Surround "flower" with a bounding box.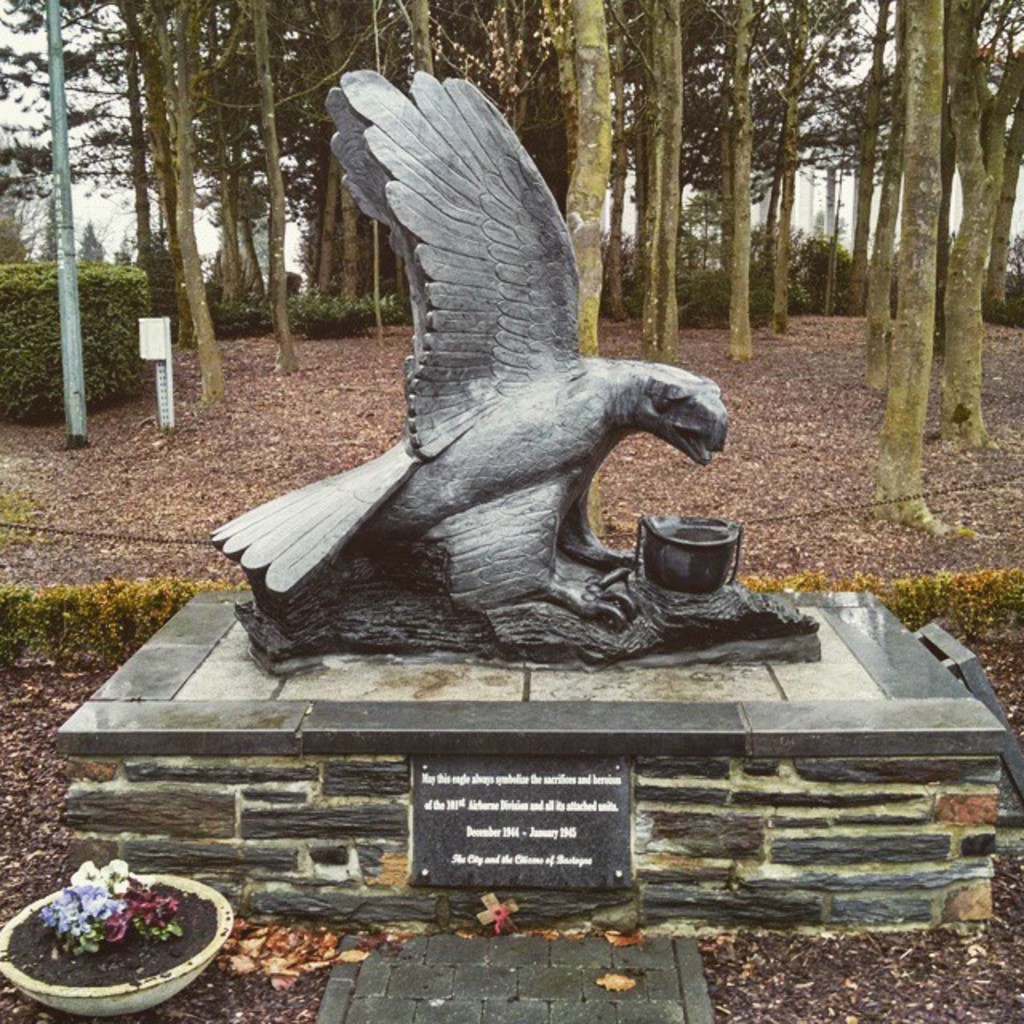
pyautogui.locateOnScreen(66, 861, 110, 883).
